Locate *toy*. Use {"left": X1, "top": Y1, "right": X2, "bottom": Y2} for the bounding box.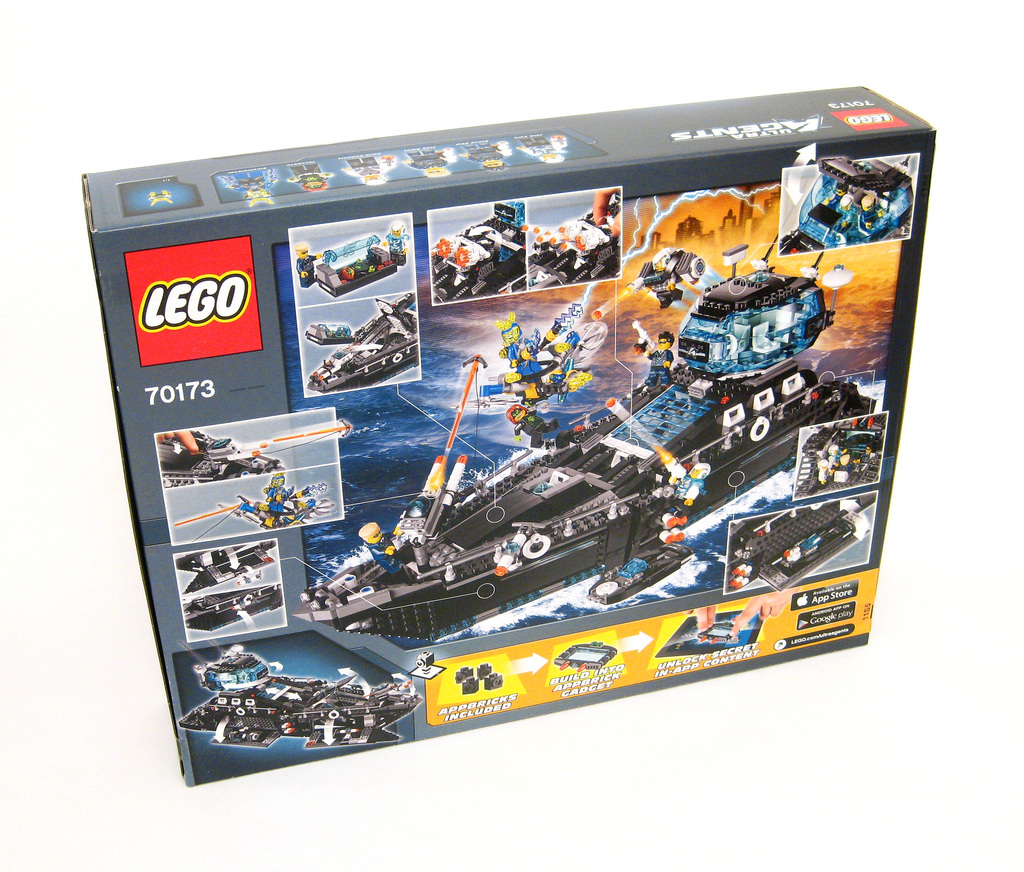
{"left": 695, "top": 620, "right": 739, "bottom": 645}.
